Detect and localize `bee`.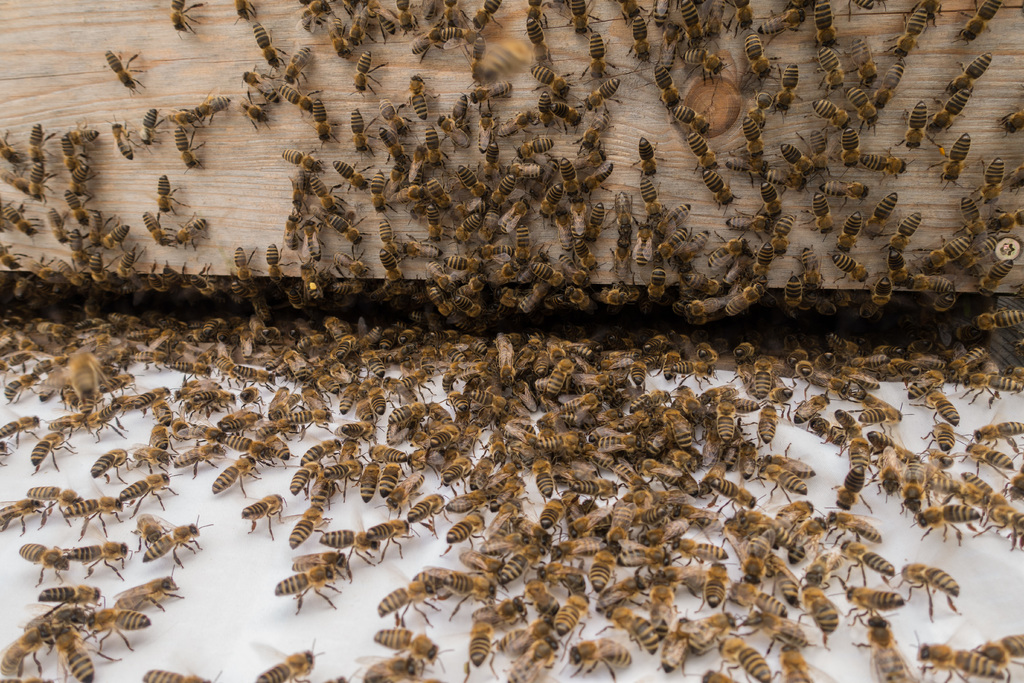
Localized at [206, 451, 264, 498].
